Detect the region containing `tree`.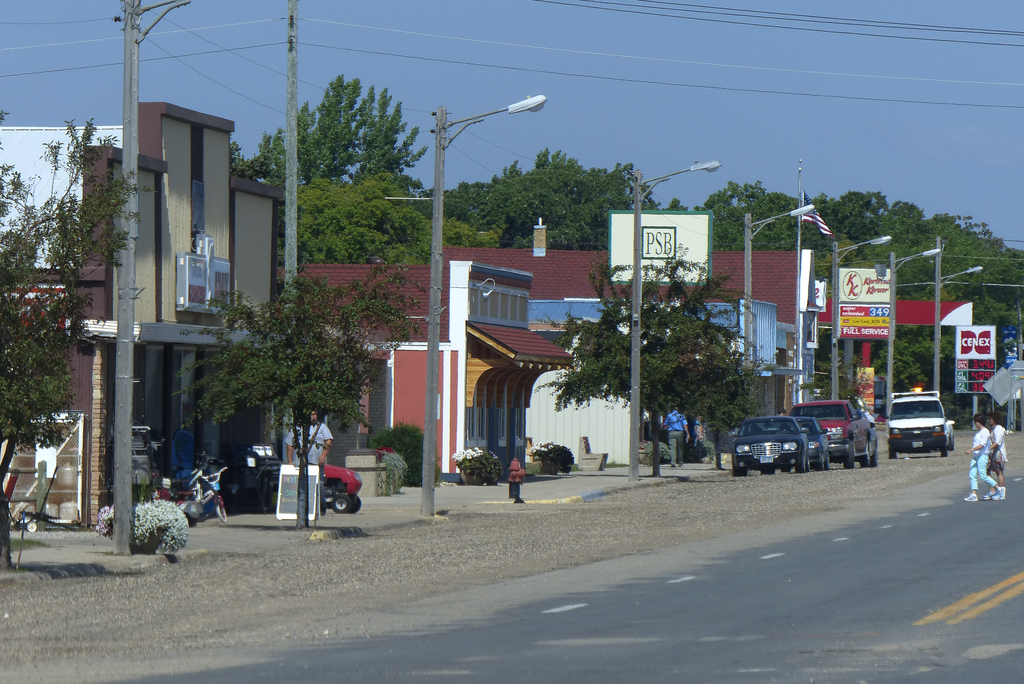
[661,174,816,252].
